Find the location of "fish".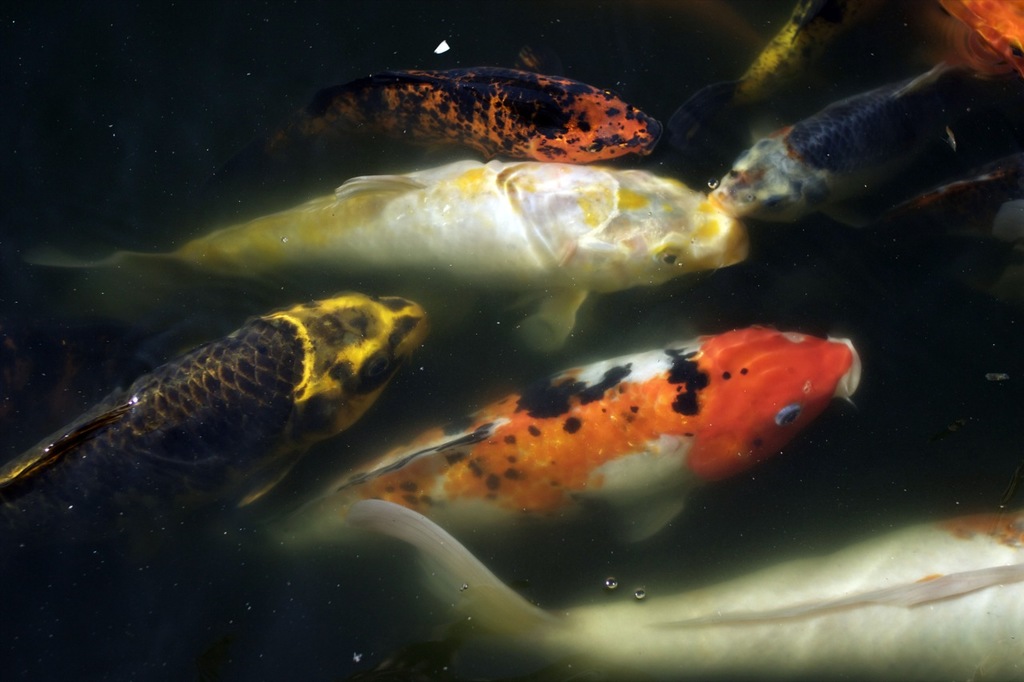
Location: detection(33, 293, 442, 533).
